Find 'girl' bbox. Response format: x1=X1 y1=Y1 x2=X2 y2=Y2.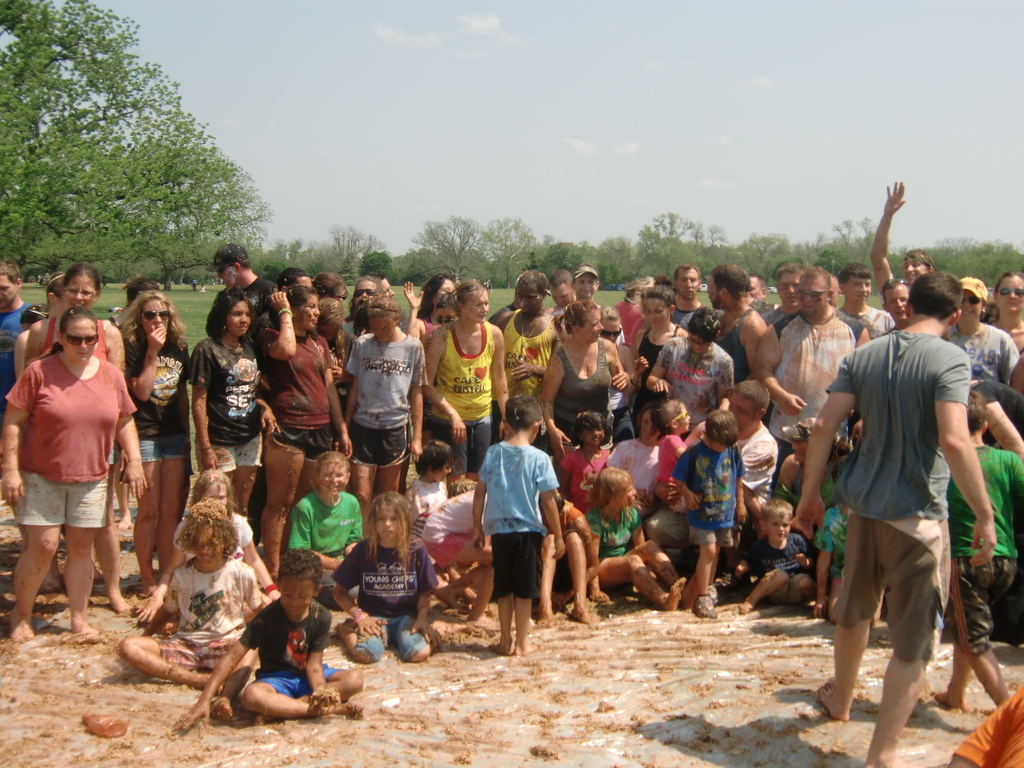
x1=340 y1=294 x2=431 y2=510.
